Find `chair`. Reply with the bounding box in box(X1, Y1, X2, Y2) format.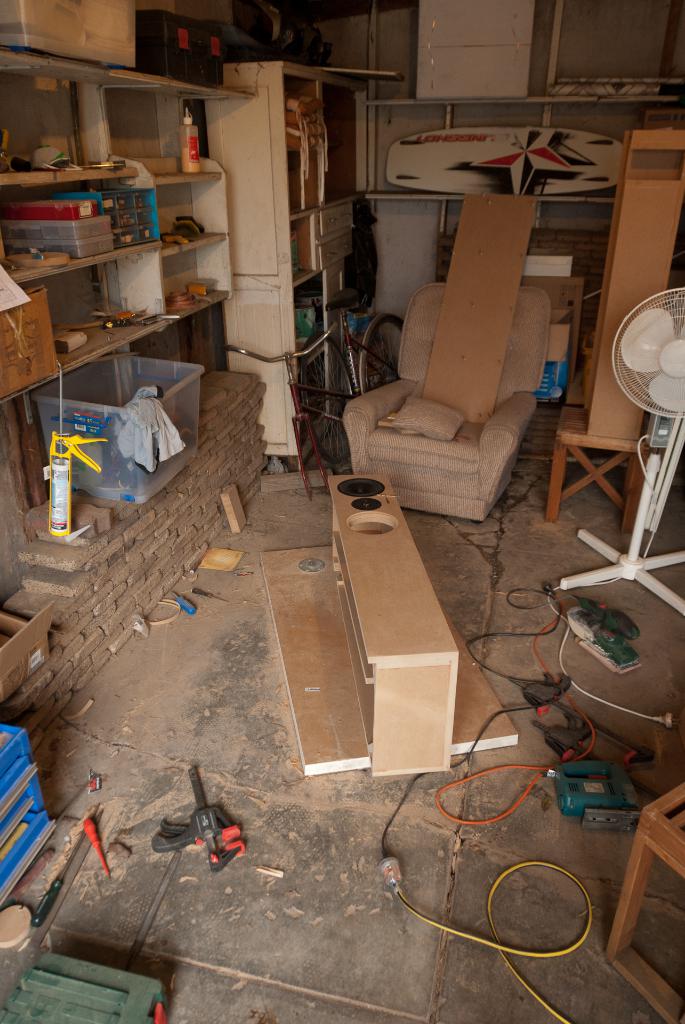
box(608, 776, 684, 1023).
